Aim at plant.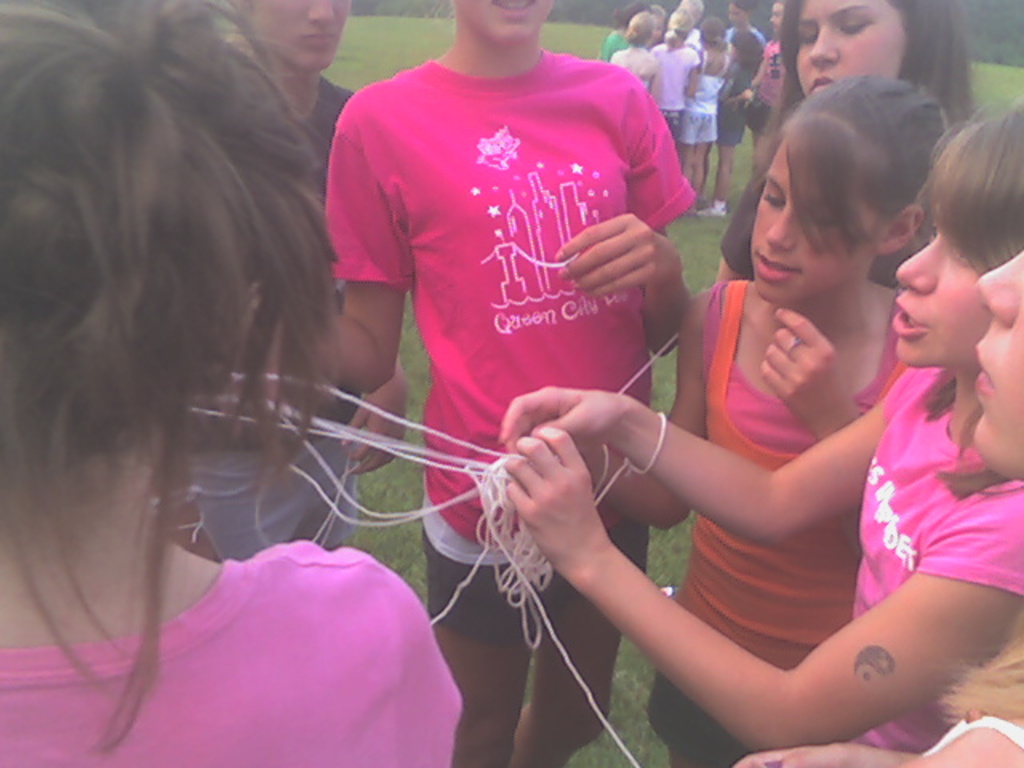
Aimed at select_region(646, 509, 704, 598).
